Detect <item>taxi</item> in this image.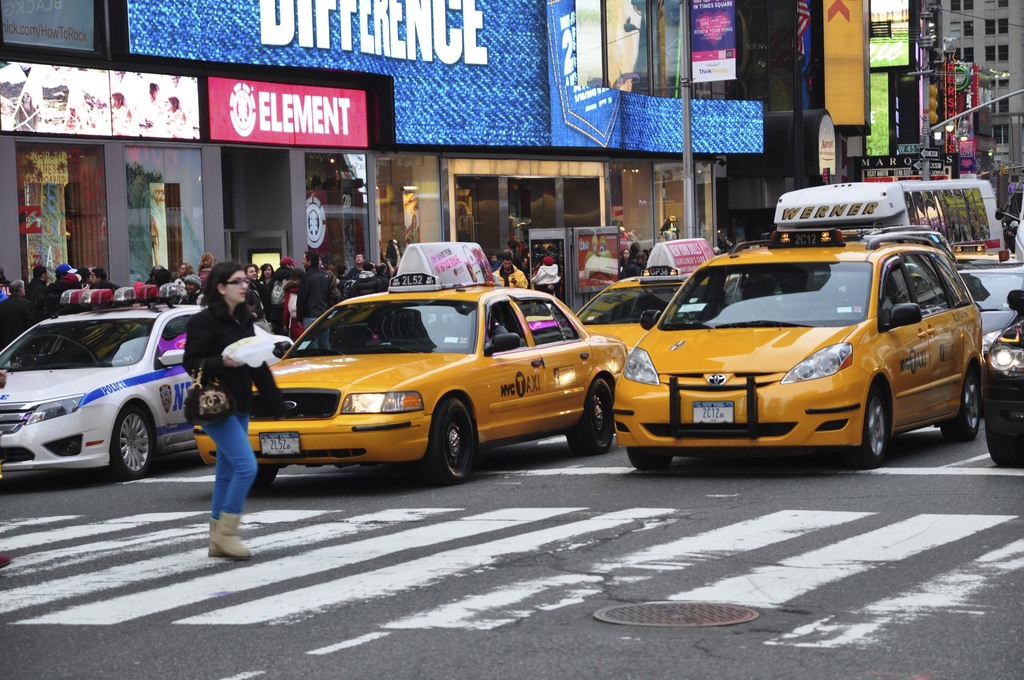
Detection: x1=611 y1=229 x2=983 y2=467.
